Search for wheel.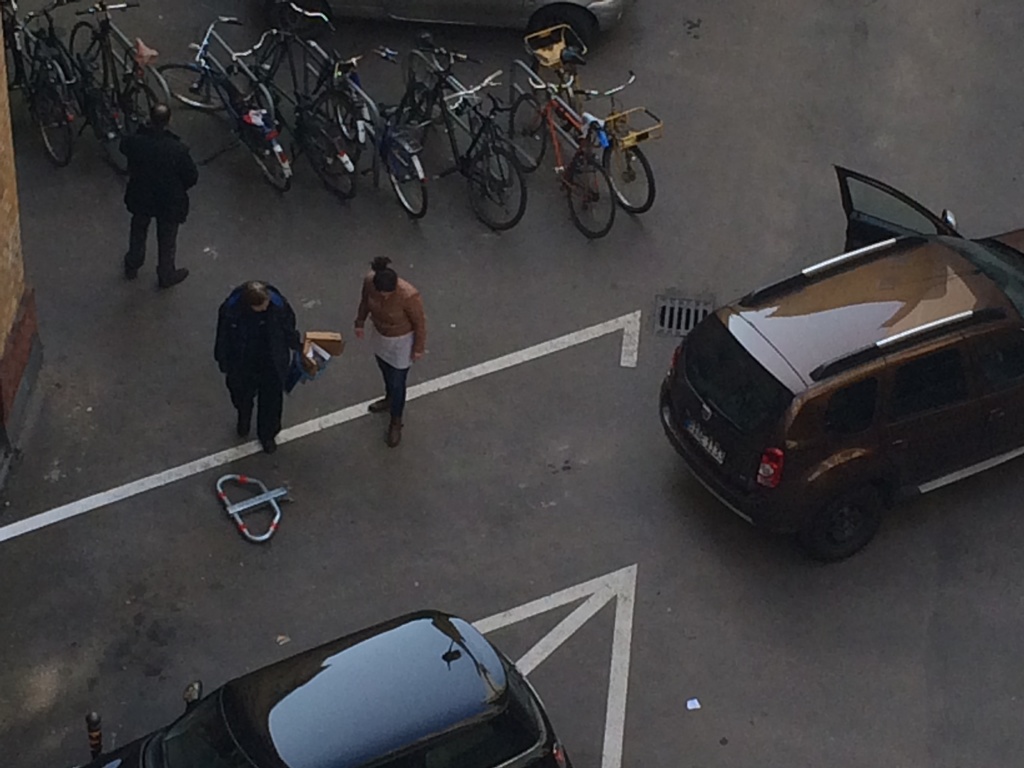
Found at (x1=314, y1=96, x2=359, y2=174).
